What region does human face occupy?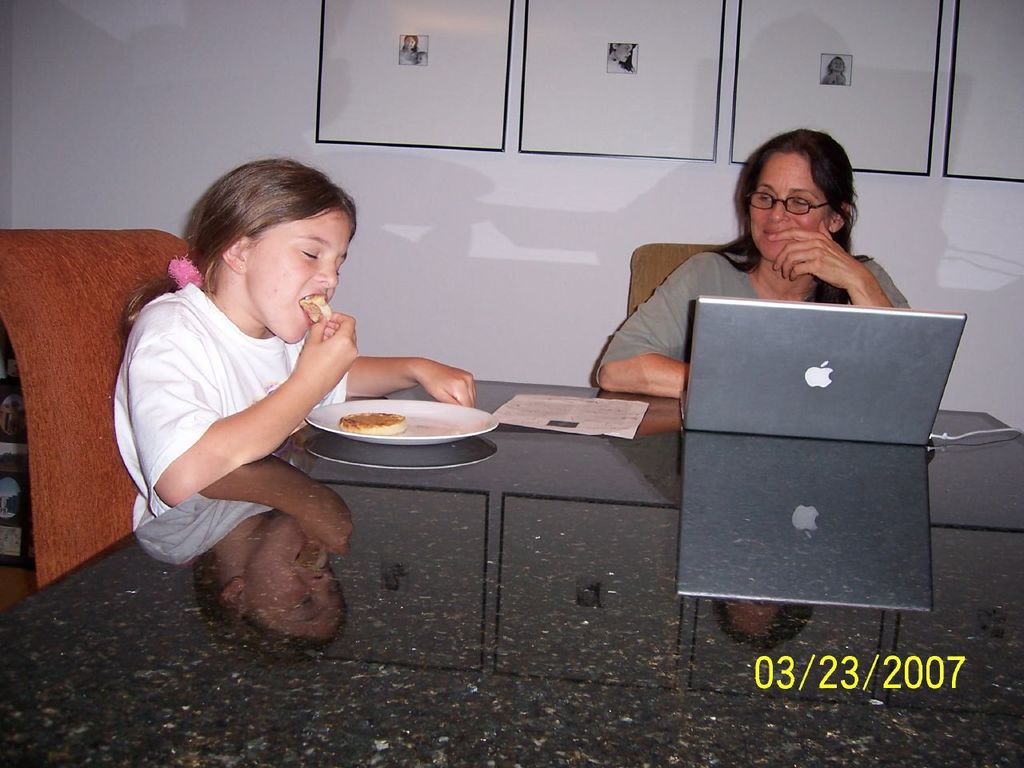
[247, 210, 351, 344].
